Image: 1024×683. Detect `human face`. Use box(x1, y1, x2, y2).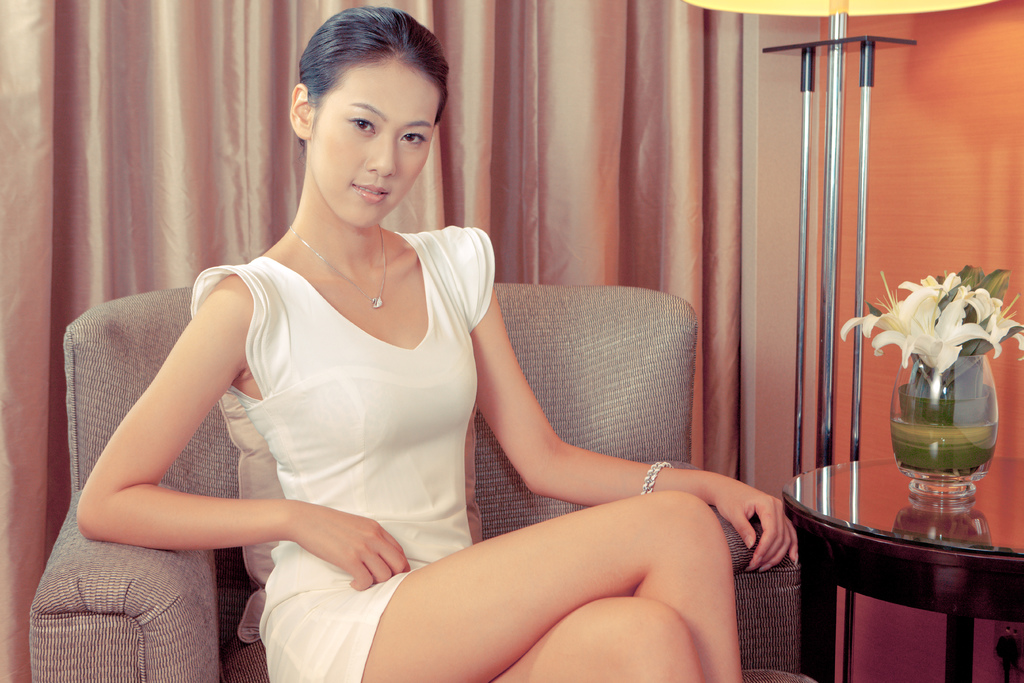
box(312, 57, 438, 228).
